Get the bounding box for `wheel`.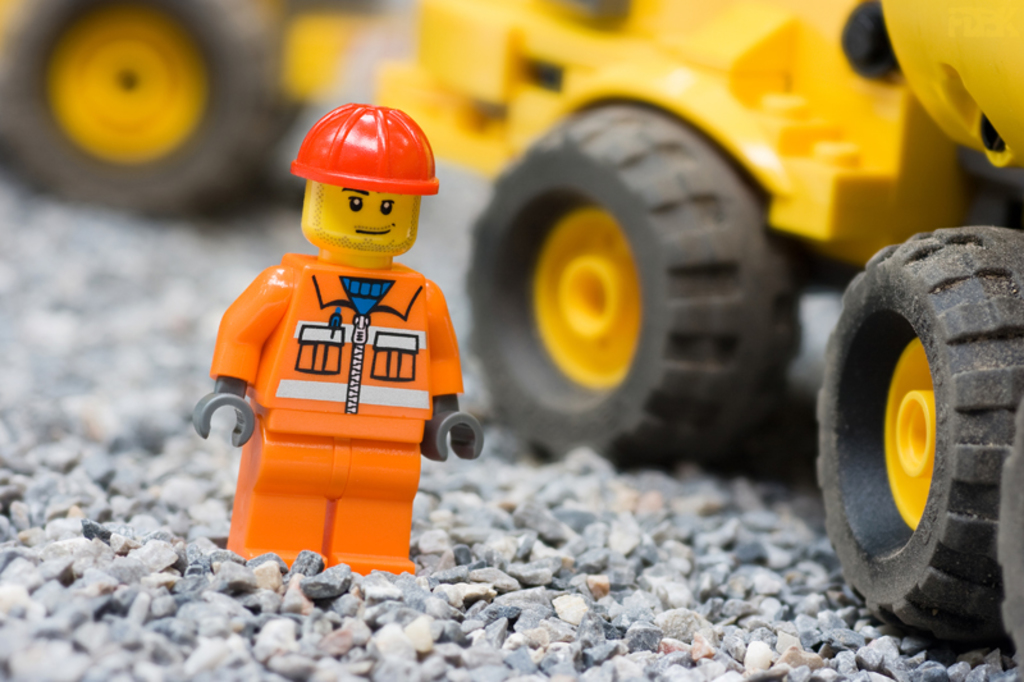
x1=3 y1=0 x2=305 y2=221.
